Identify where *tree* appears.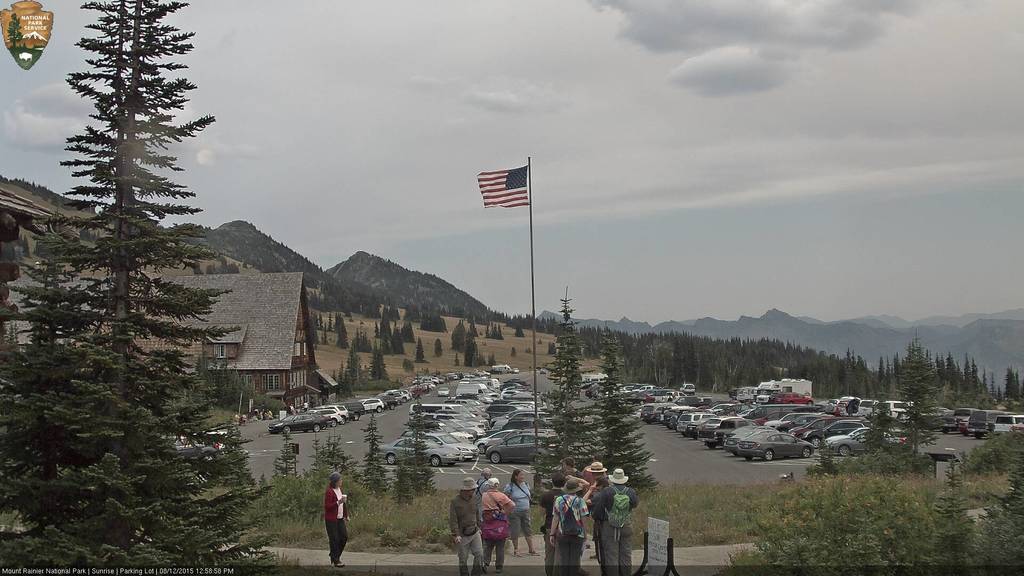
Appears at <region>20, 8, 348, 533</region>.
